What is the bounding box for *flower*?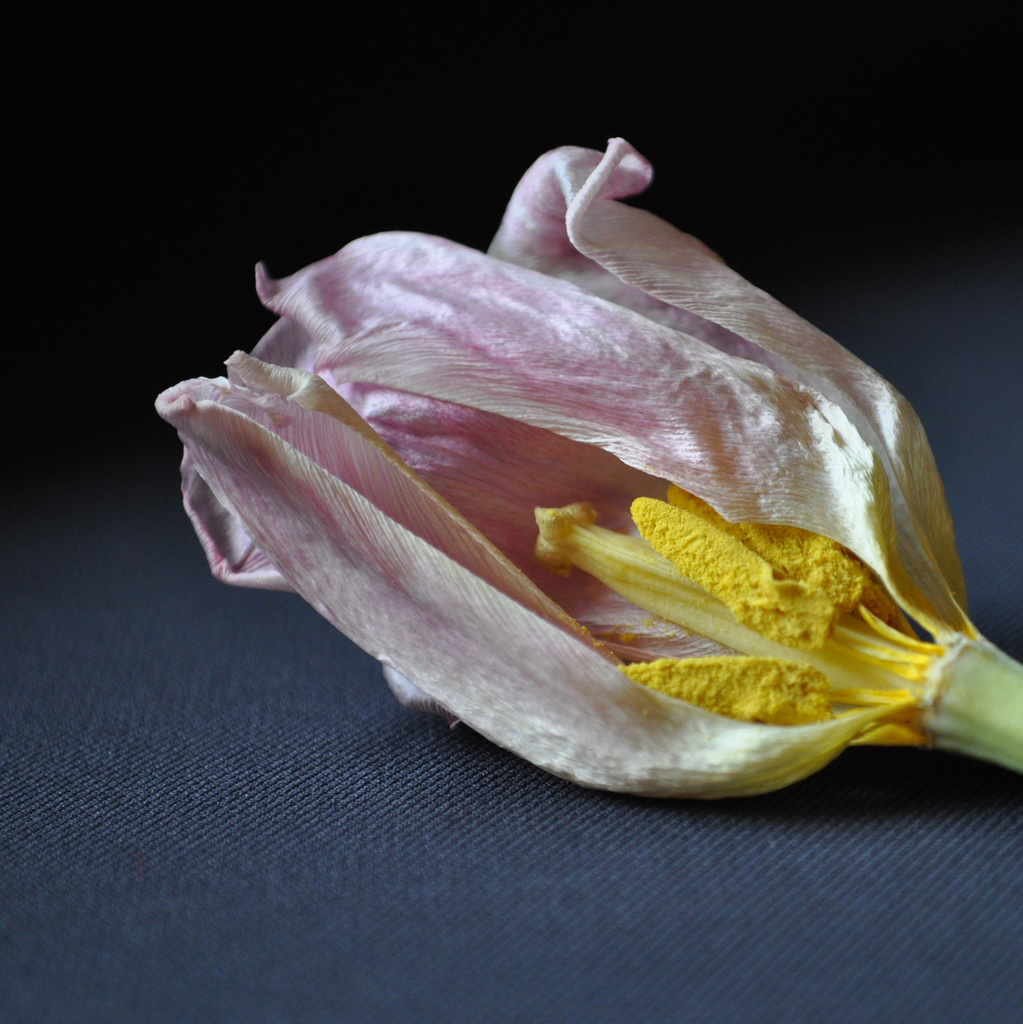
crop(164, 170, 1001, 828).
